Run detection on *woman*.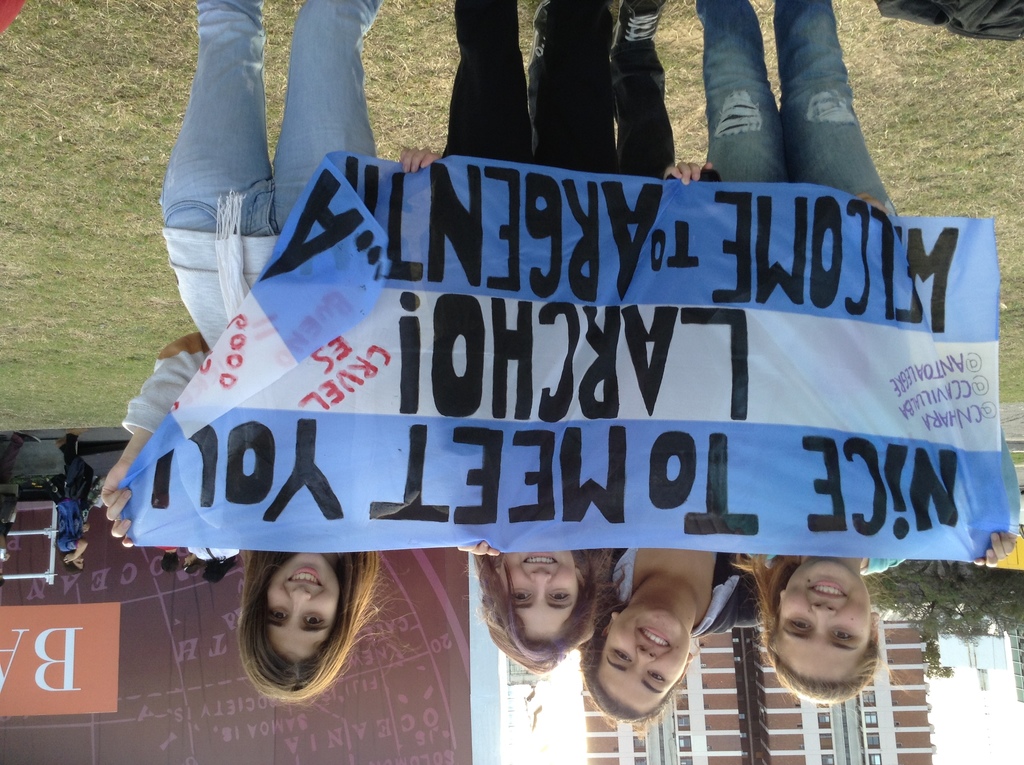
Result: Rect(94, 0, 385, 709).
